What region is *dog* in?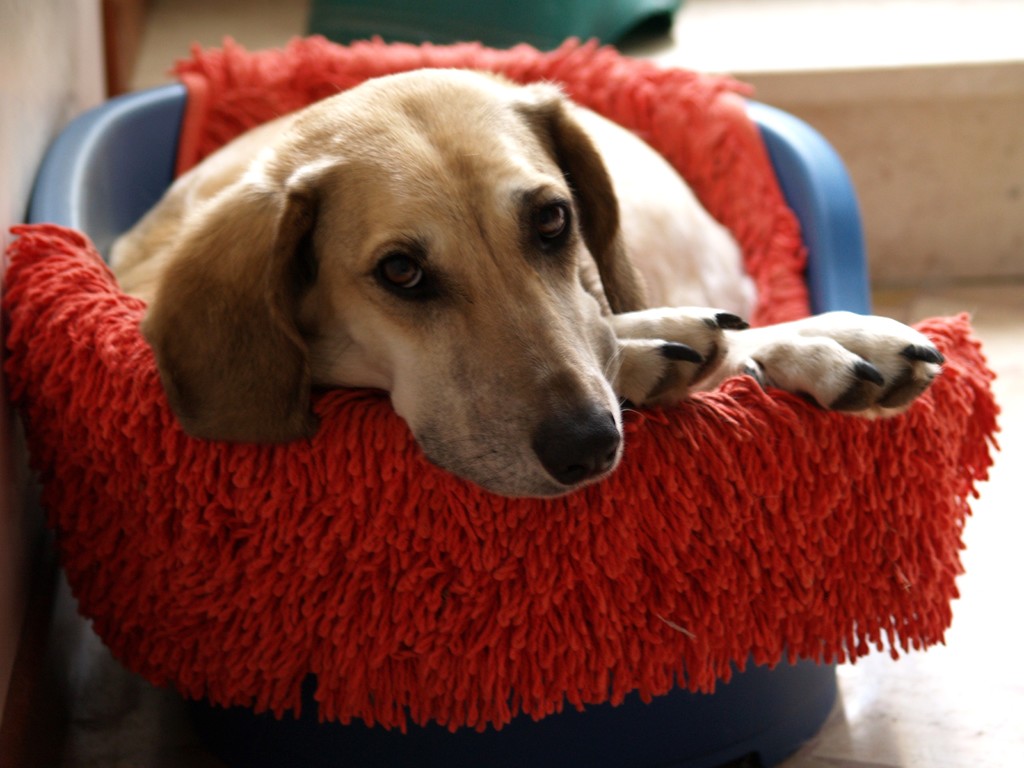
{"x1": 95, "y1": 57, "x2": 941, "y2": 491}.
